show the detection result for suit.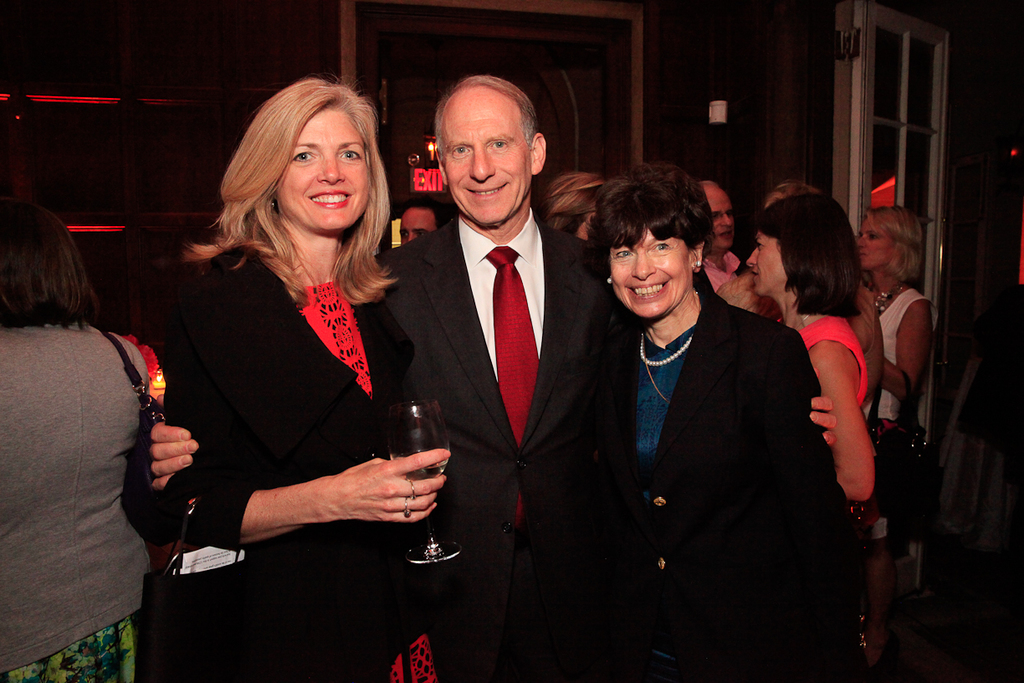
x1=156 y1=241 x2=441 y2=682.
